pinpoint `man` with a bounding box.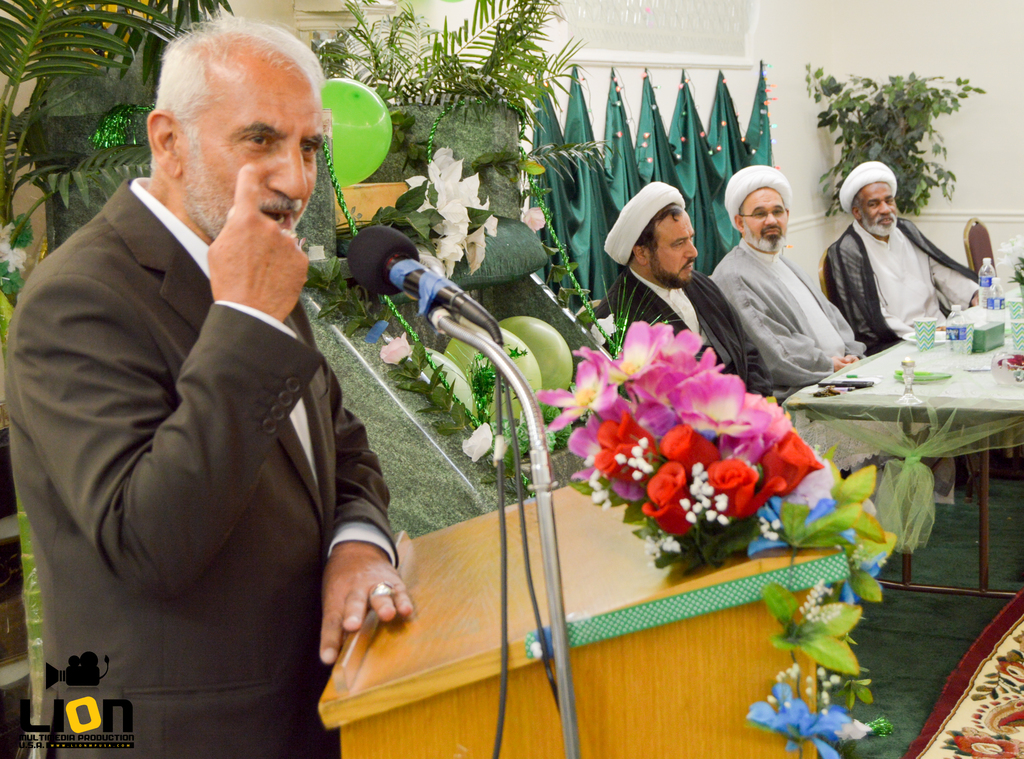
572,174,801,463.
